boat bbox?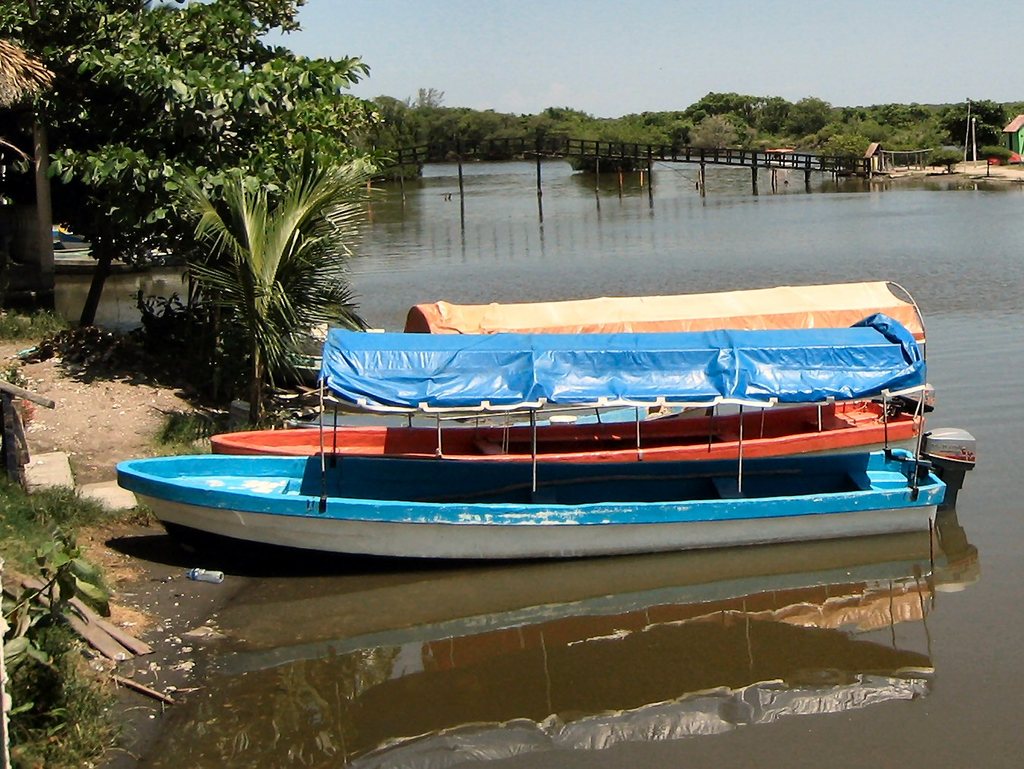
bbox(210, 277, 926, 464)
